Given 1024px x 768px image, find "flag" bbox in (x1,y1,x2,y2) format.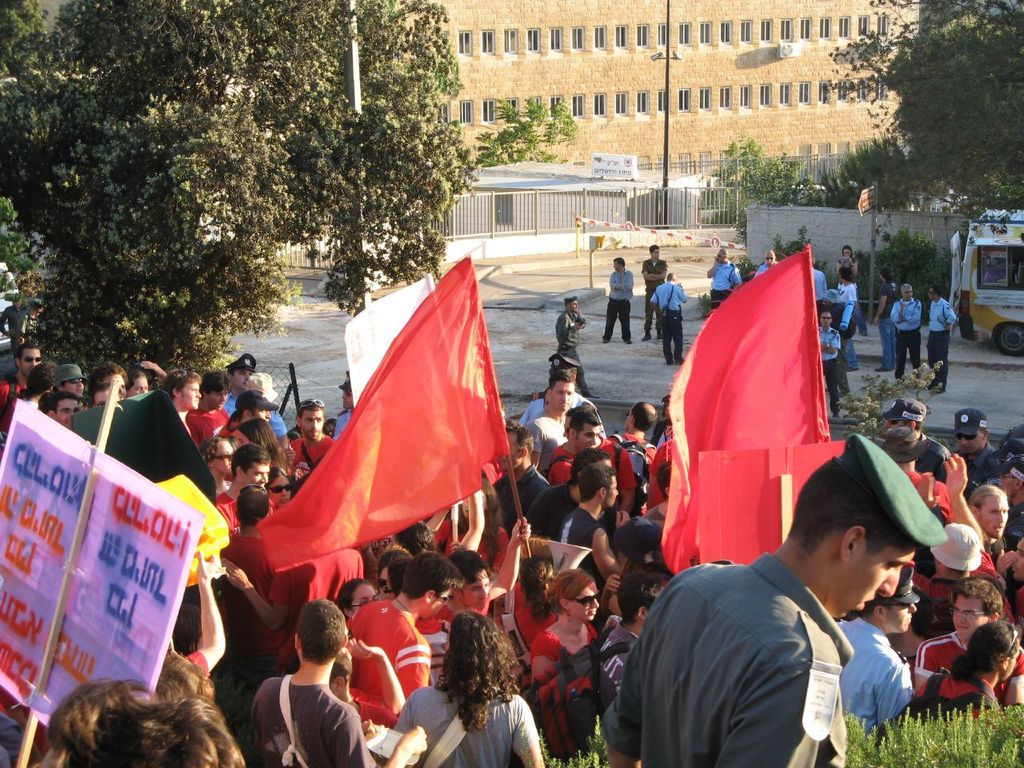
(263,222,510,598).
